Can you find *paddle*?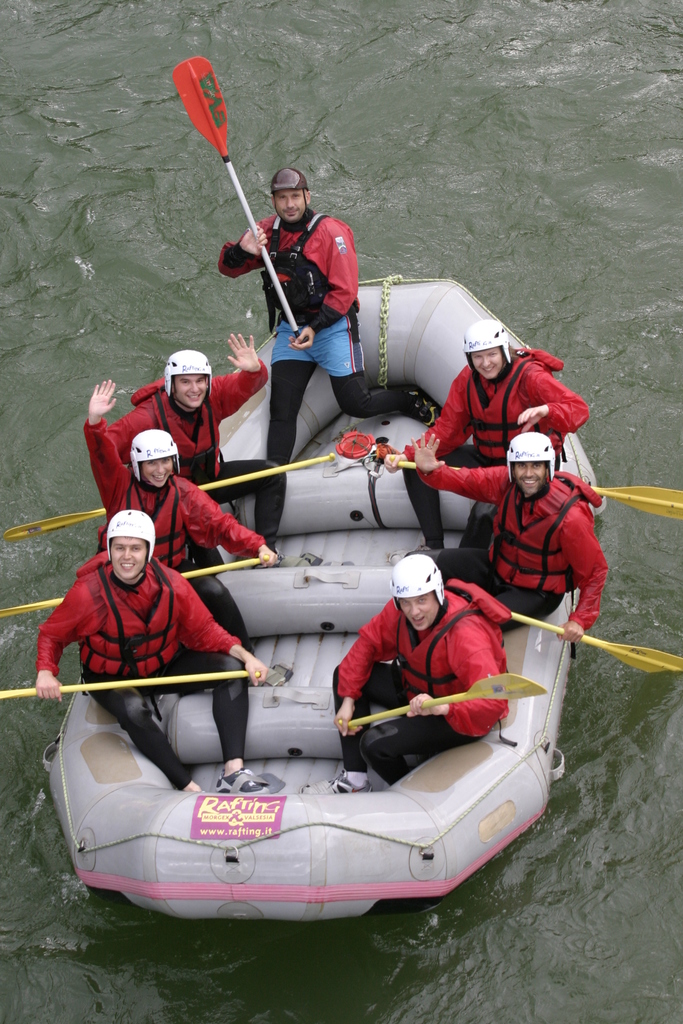
Yes, bounding box: box(349, 671, 545, 722).
